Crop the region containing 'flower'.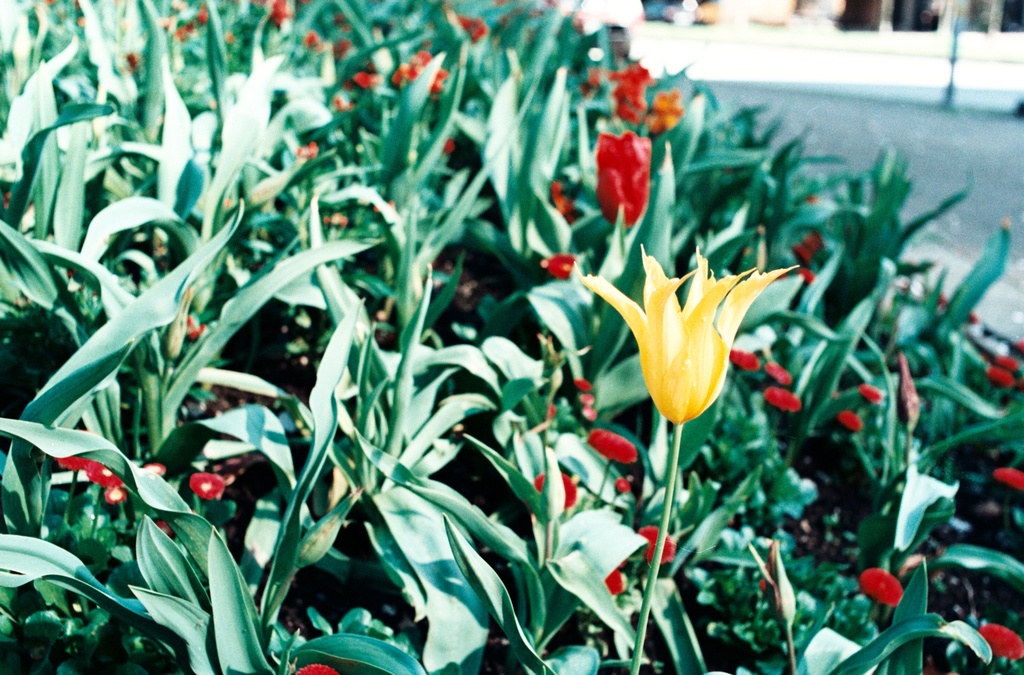
Crop region: [60, 452, 94, 468].
